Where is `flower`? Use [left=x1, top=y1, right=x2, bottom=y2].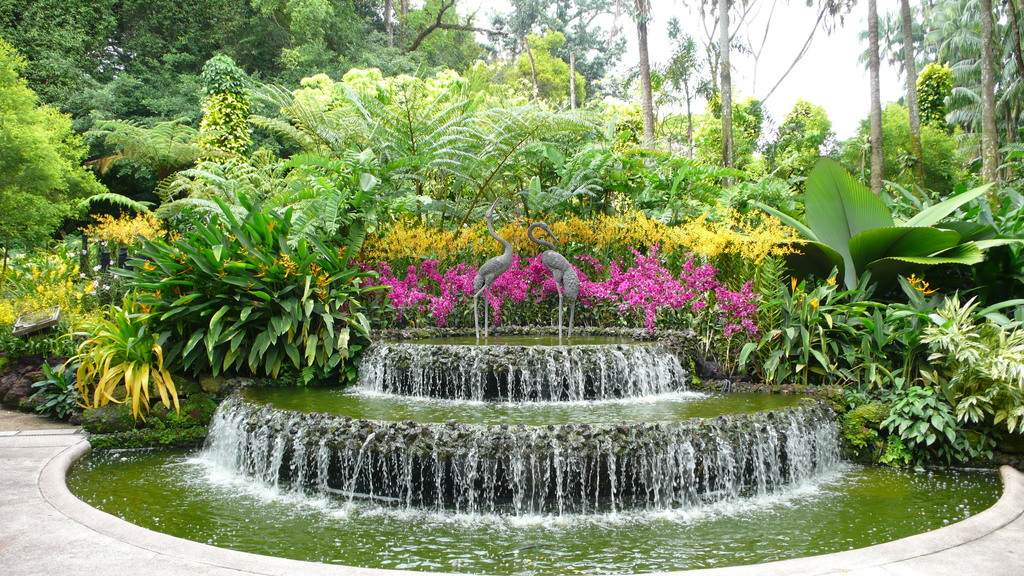
[left=824, top=275, right=838, bottom=286].
